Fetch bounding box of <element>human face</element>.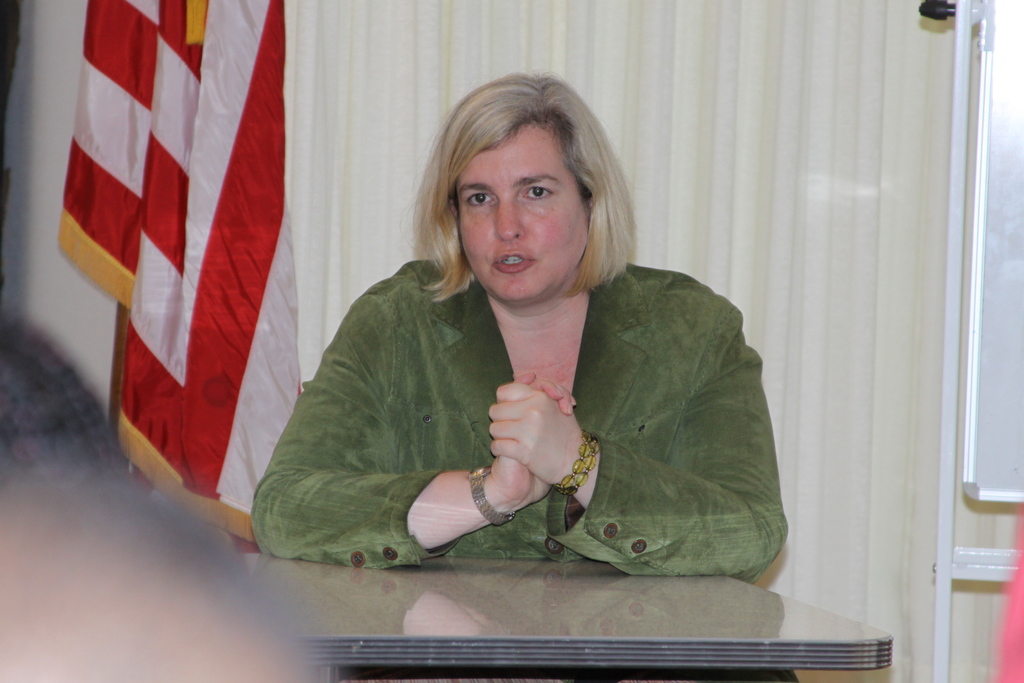
Bbox: bbox(463, 121, 600, 306).
